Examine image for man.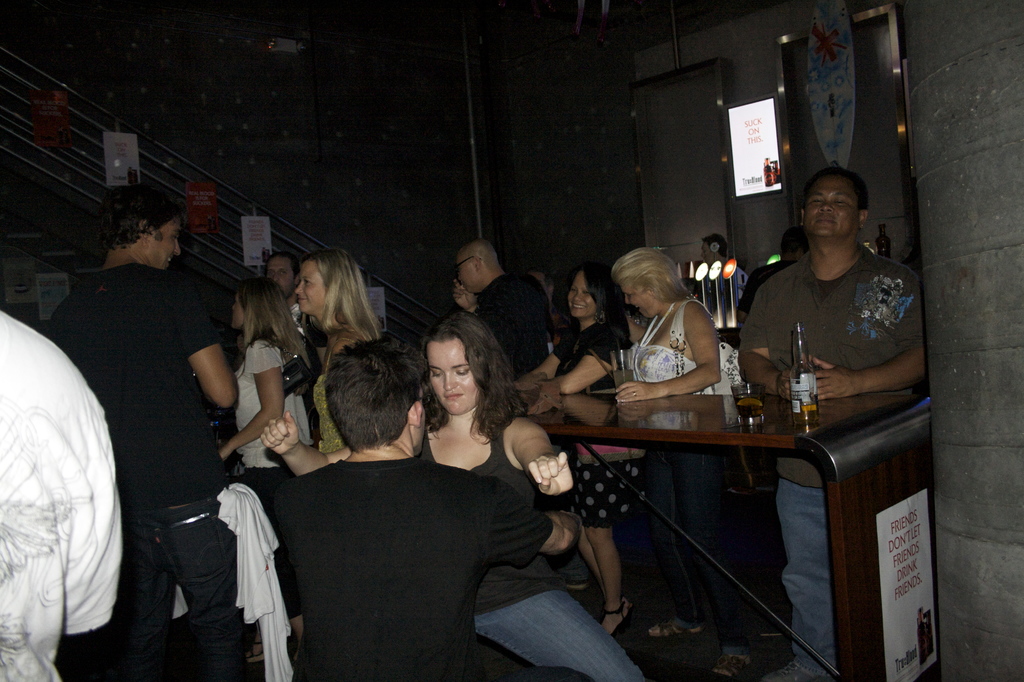
Examination result: pyautogui.locateOnScreen(456, 238, 555, 373).
